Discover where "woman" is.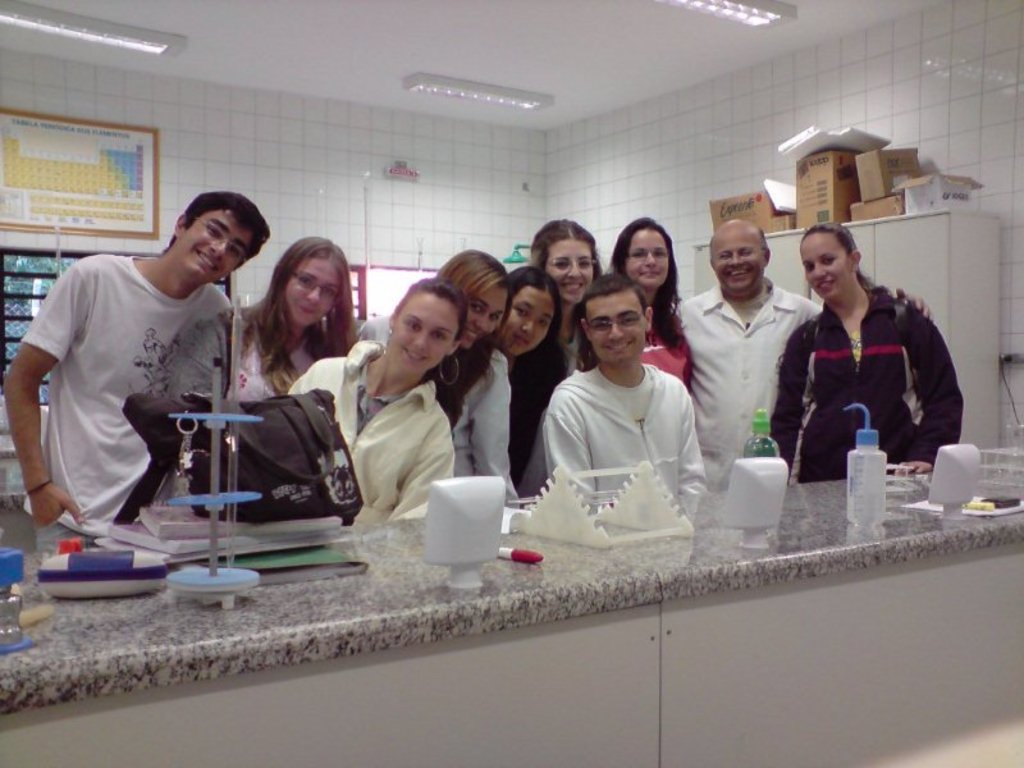
Discovered at {"left": 783, "top": 223, "right": 955, "bottom": 485}.
